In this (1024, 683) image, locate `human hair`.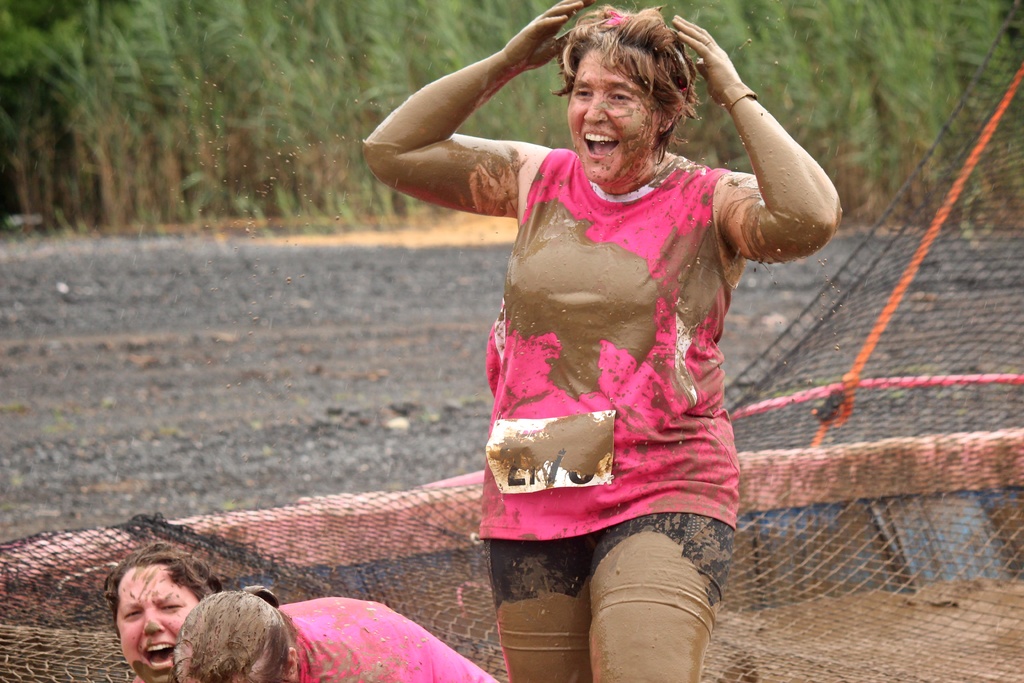
Bounding box: {"left": 106, "top": 541, "right": 228, "bottom": 639}.
